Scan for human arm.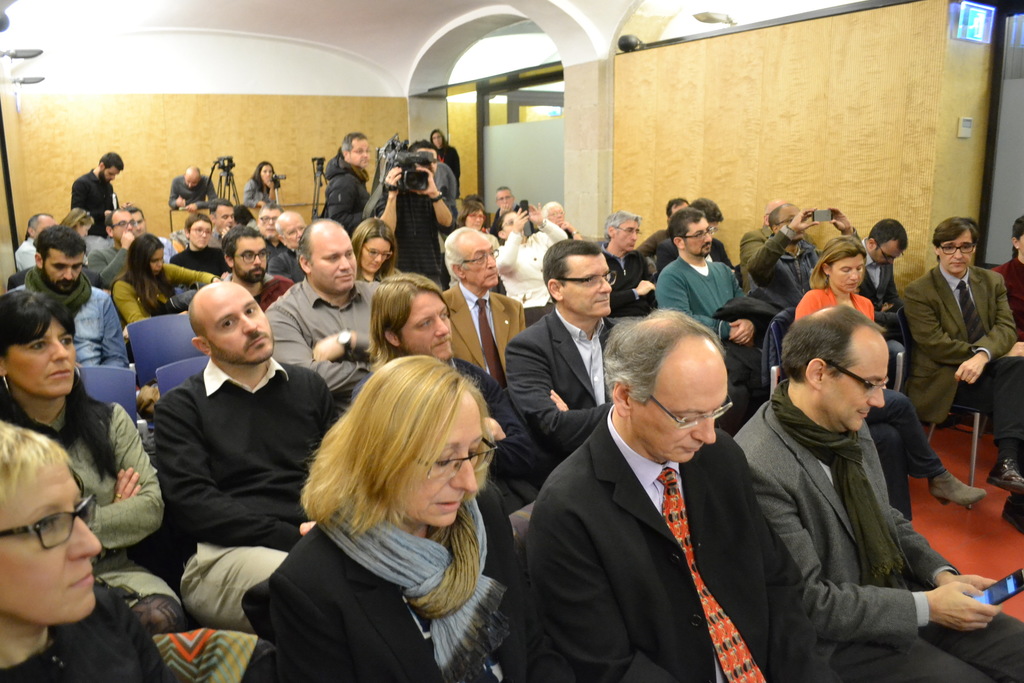
Scan result: x1=525, y1=500, x2=678, y2=682.
